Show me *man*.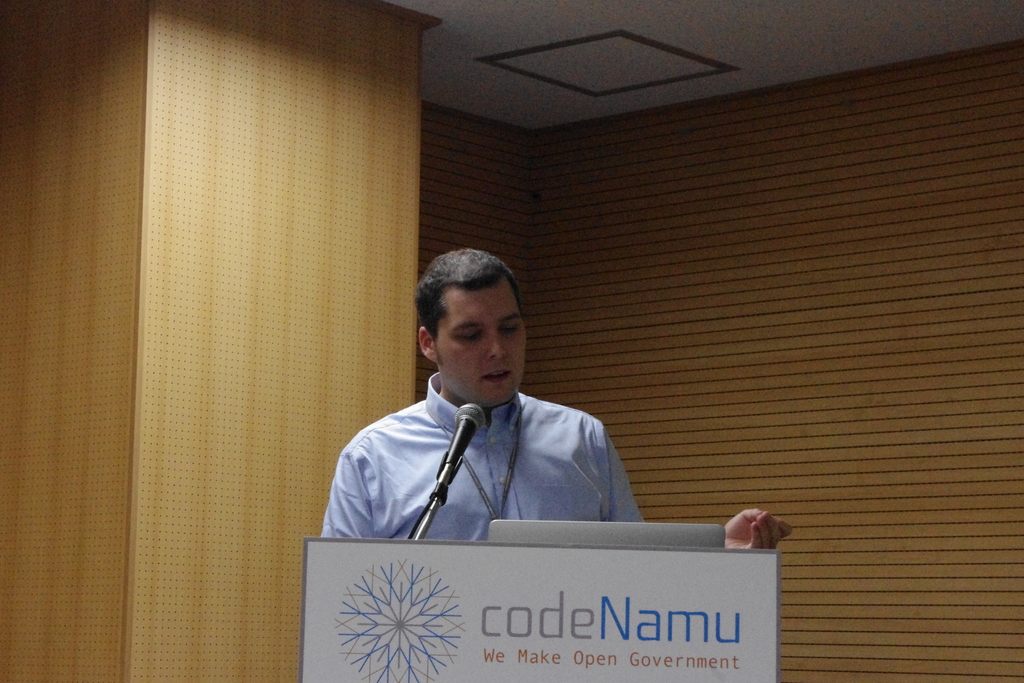
*man* is here: [316,249,792,545].
